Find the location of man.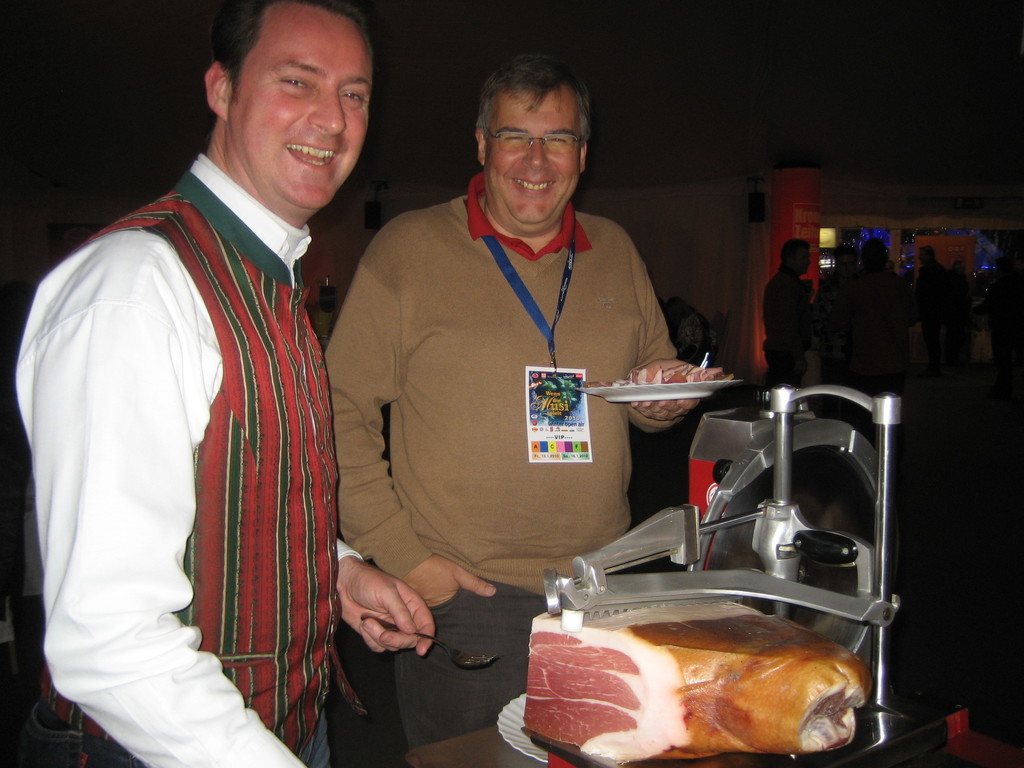
Location: {"left": 330, "top": 49, "right": 718, "bottom": 754}.
